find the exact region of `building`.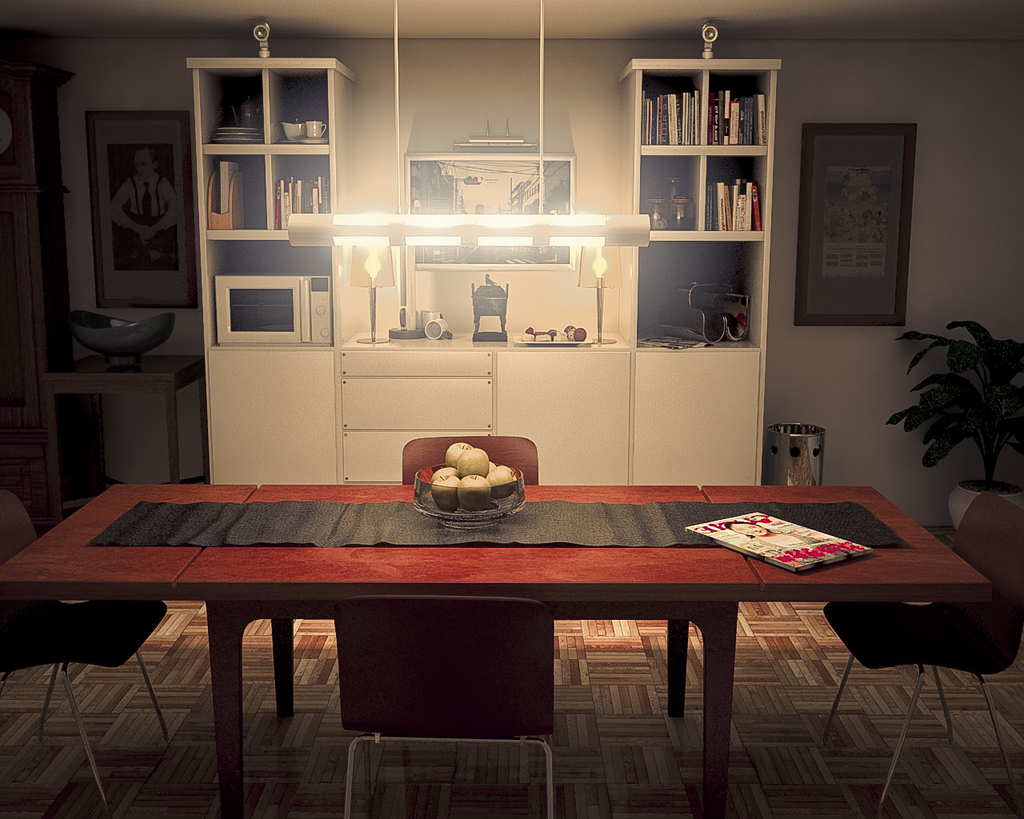
Exact region: bbox(0, 0, 1023, 818).
